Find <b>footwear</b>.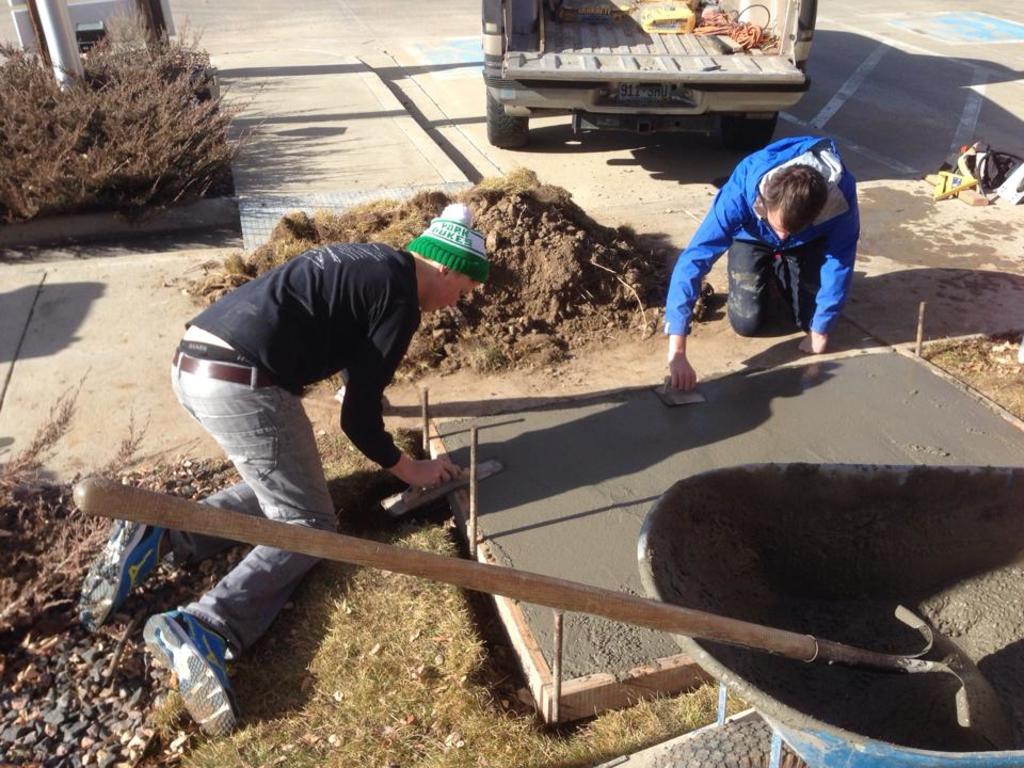
BBox(70, 516, 174, 626).
